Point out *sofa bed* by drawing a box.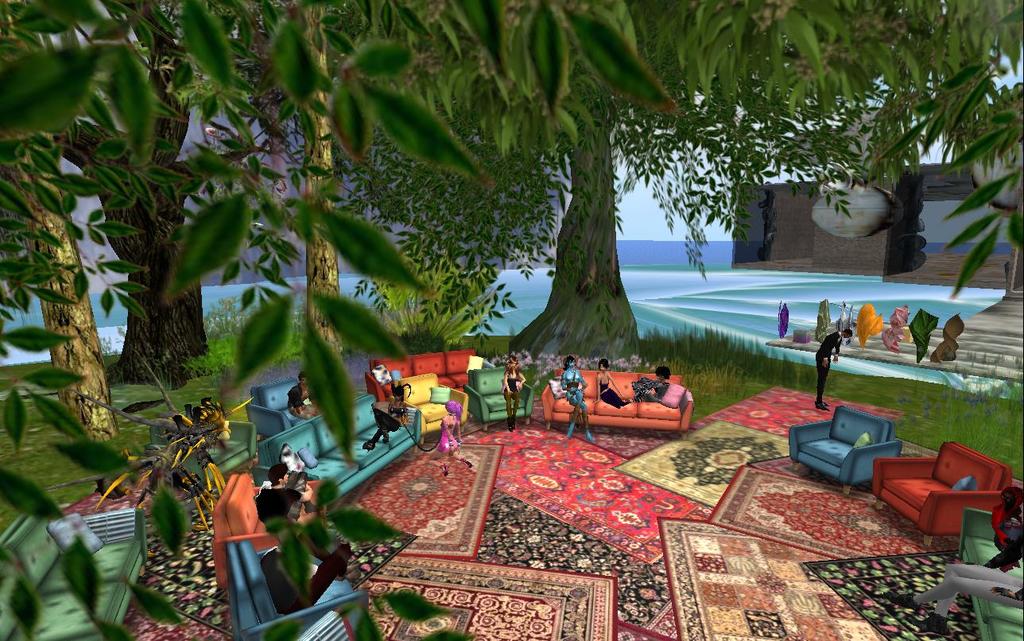
{"left": 0, "top": 503, "right": 145, "bottom": 640}.
